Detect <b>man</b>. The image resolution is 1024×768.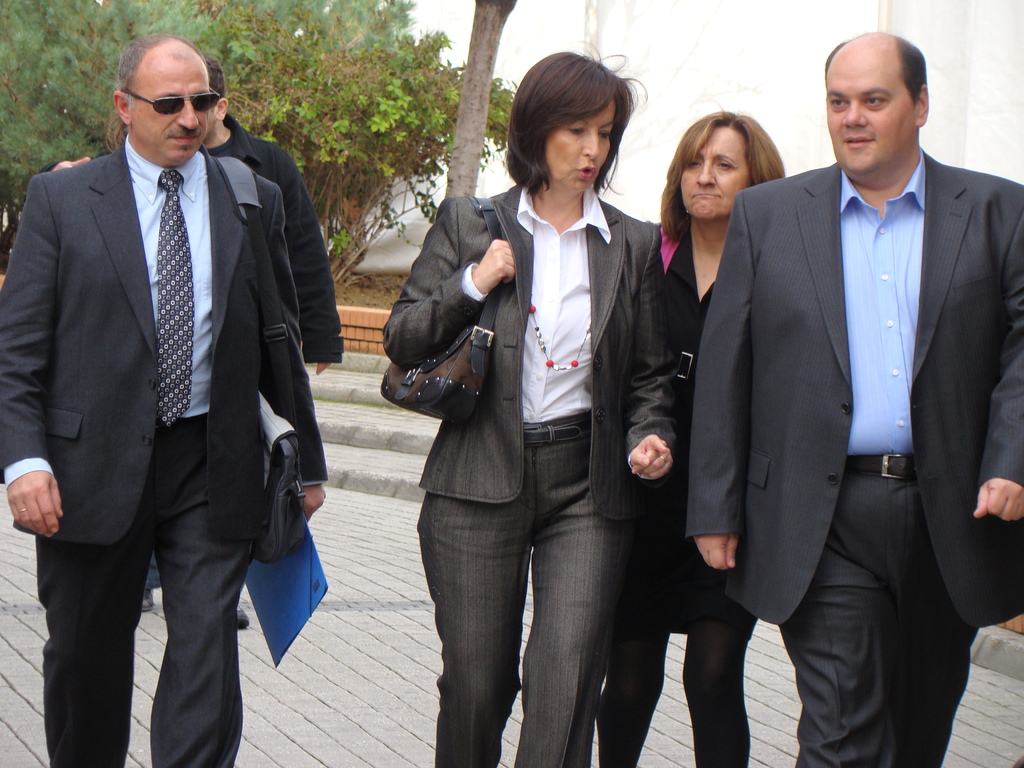
{"left": 684, "top": 28, "right": 1023, "bottom": 767}.
